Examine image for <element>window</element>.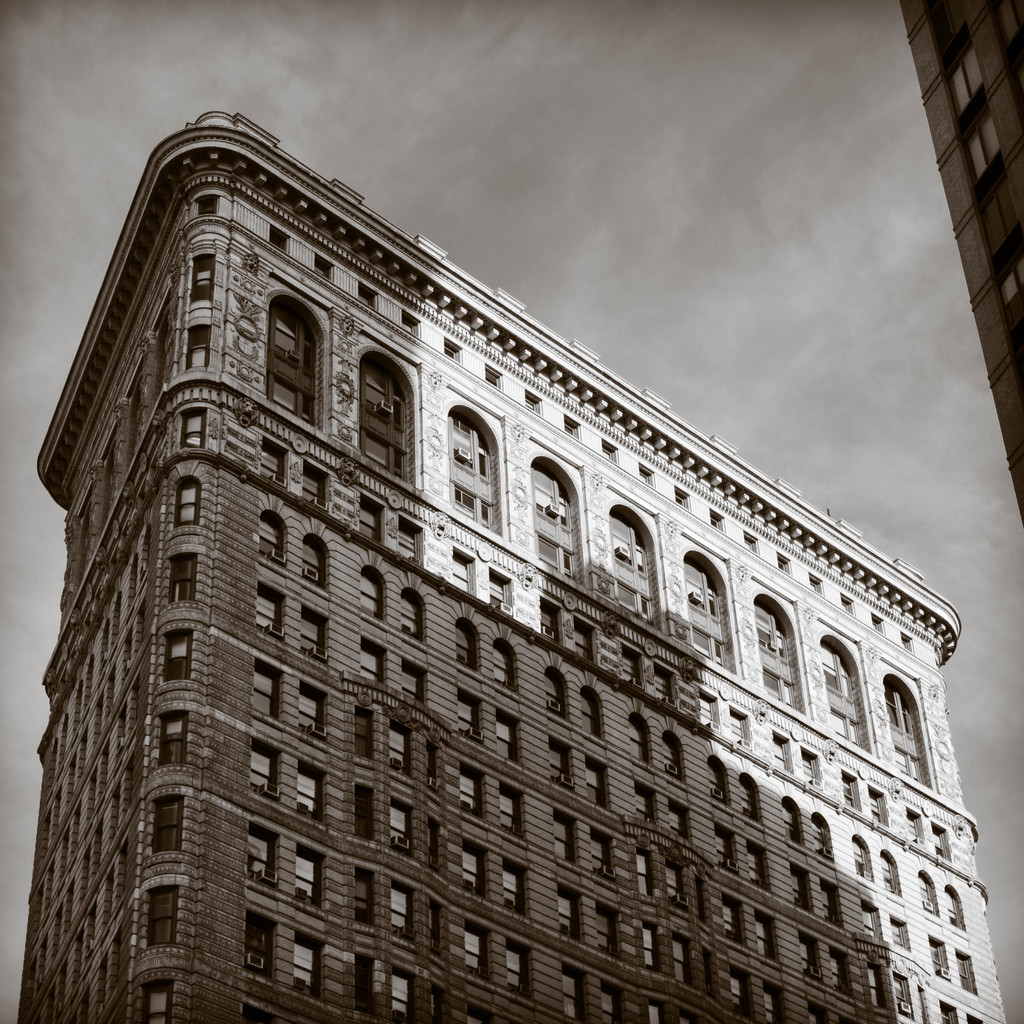
Examination result: select_region(731, 975, 746, 1009).
